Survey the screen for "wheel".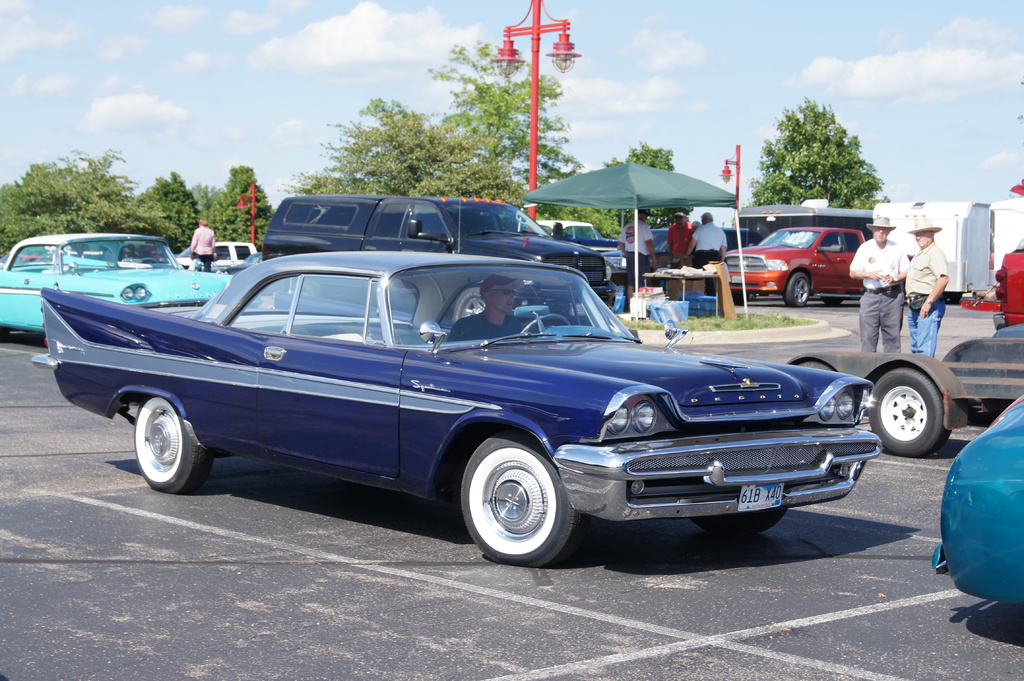
Survey found: [x1=521, y1=312, x2=572, y2=334].
